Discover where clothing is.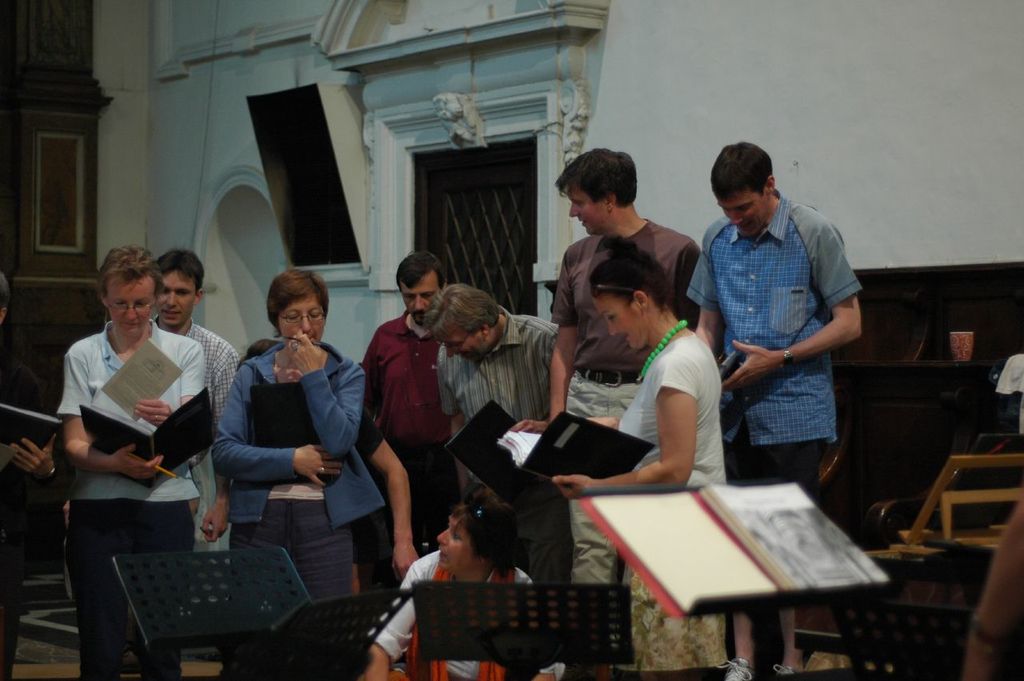
Discovered at [x1=213, y1=340, x2=382, y2=600].
